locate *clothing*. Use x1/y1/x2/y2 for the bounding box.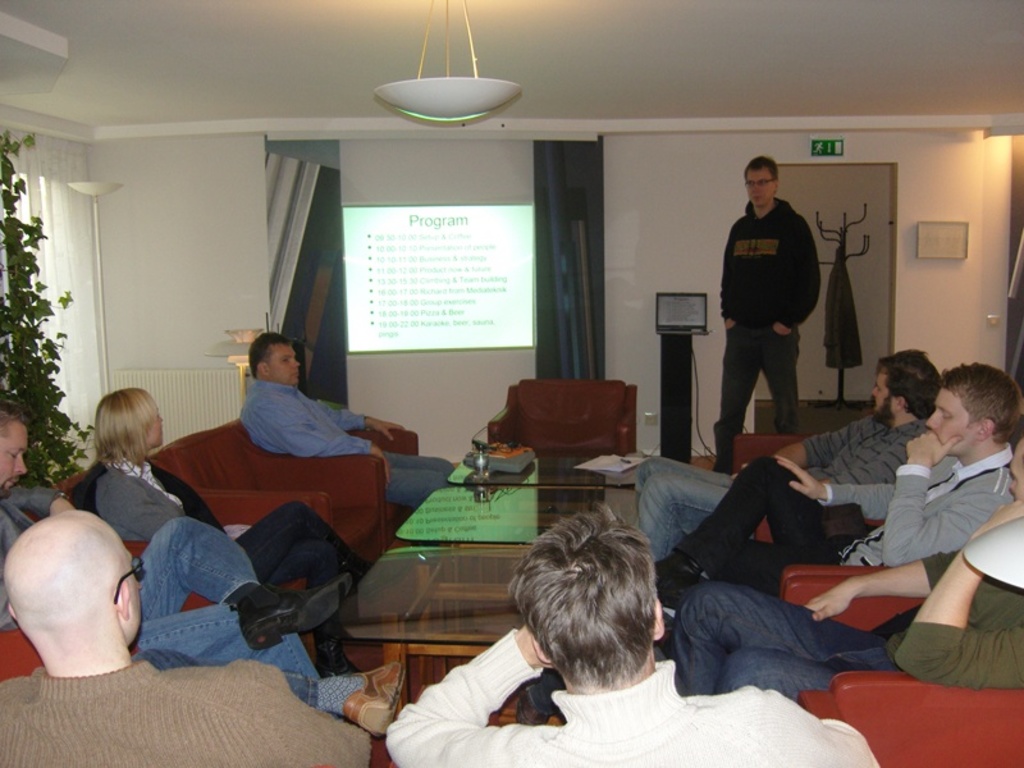
0/628/370/767.
